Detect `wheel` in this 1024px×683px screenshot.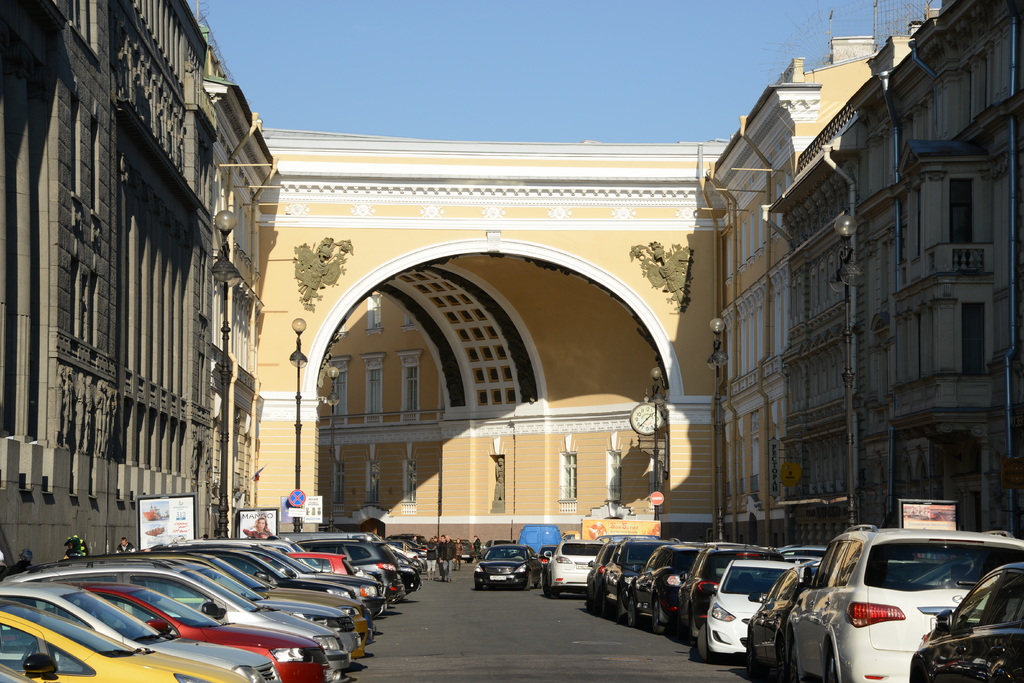
Detection: 655, 602, 666, 636.
